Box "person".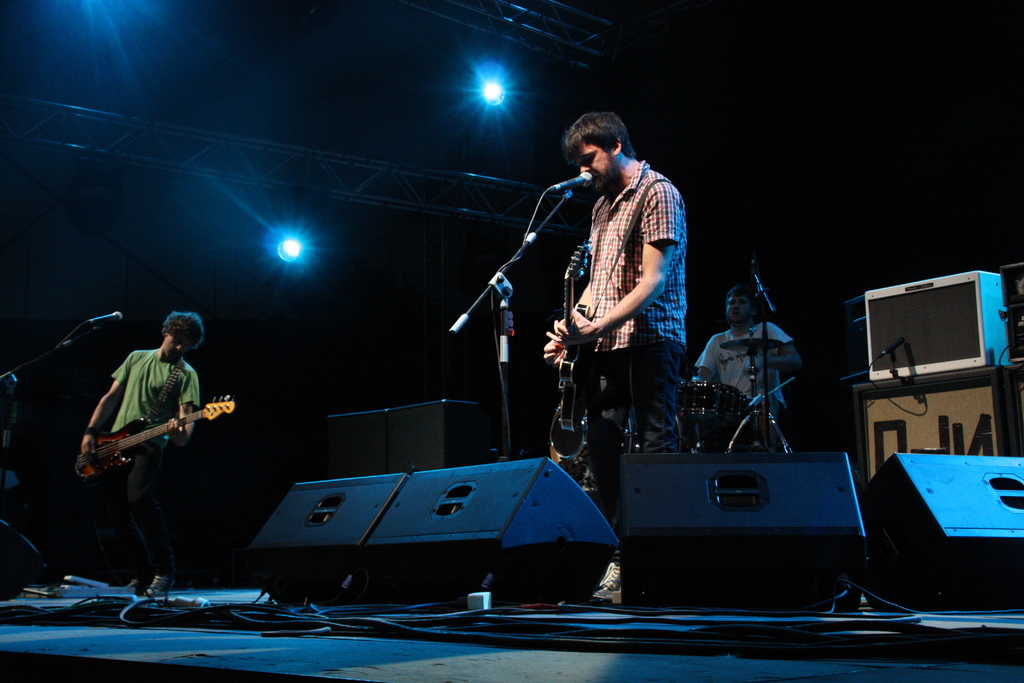
<region>691, 288, 804, 400</region>.
